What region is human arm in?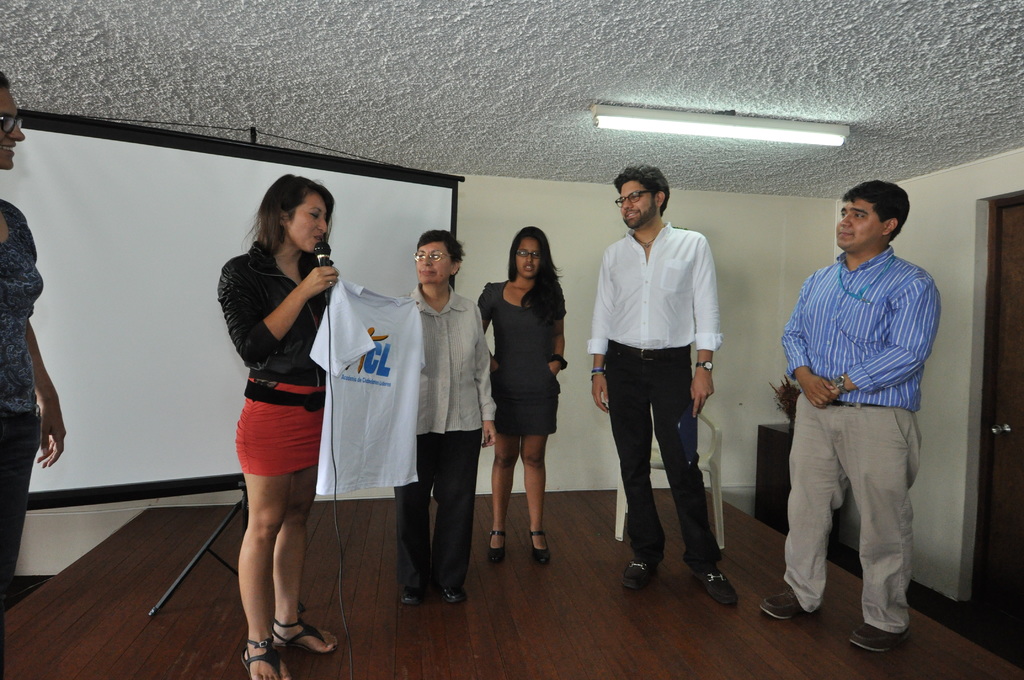
{"left": 817, "top": 277, "right": 936, "bottom": 408}.
